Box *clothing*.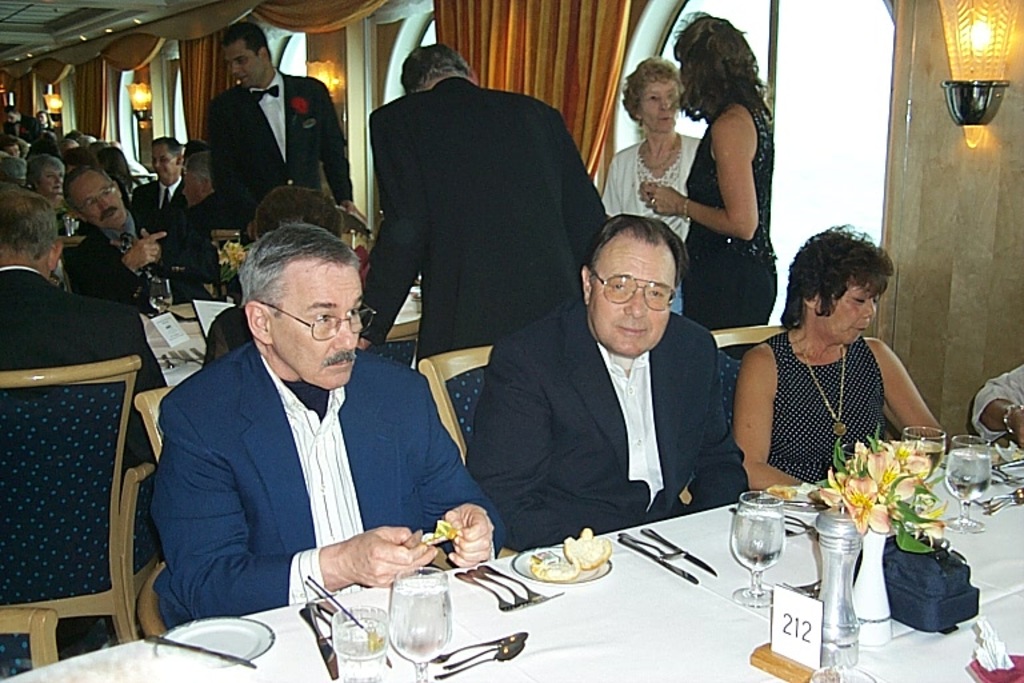
box=[149, 339, 509, 635].
